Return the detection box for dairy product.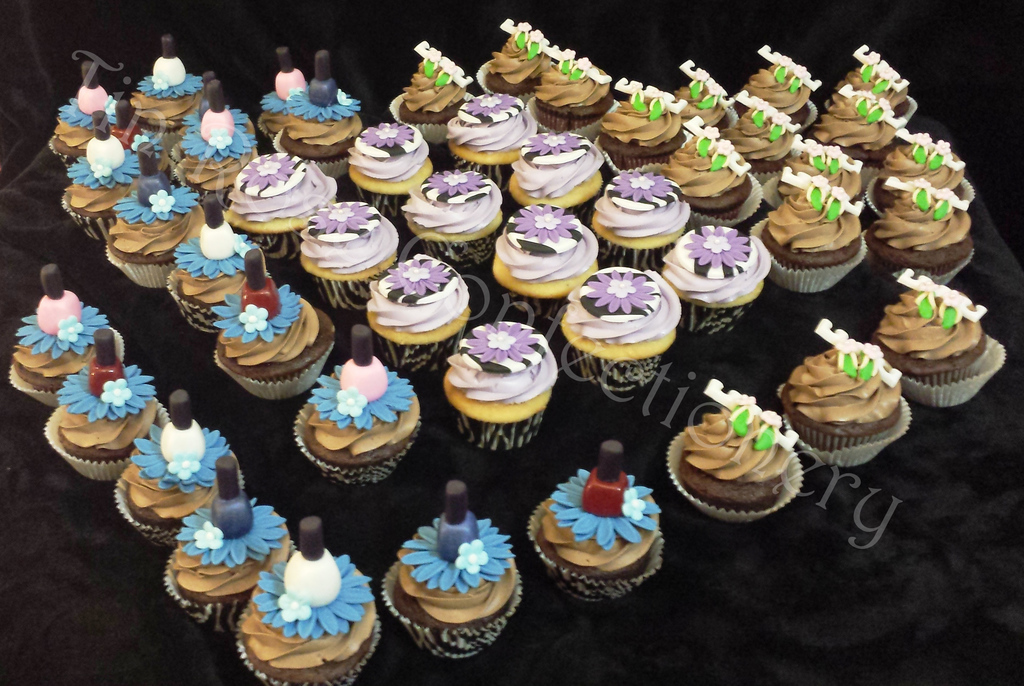
box=[262, 91, 298, 132].
